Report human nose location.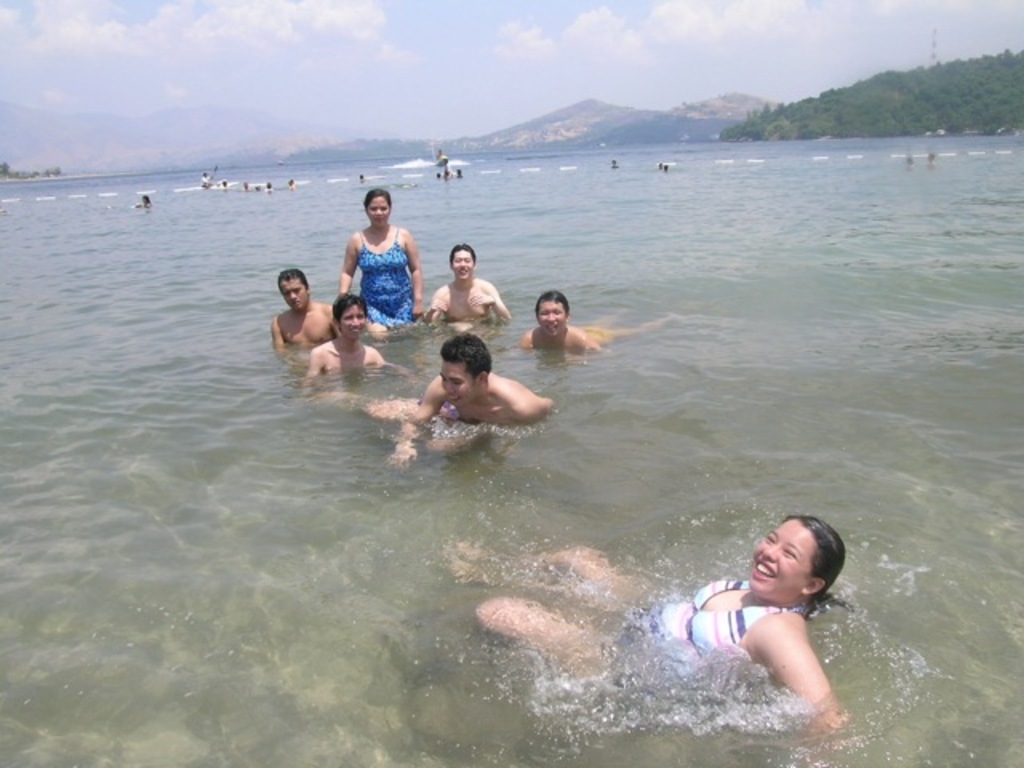
Report: (371,210,382,218).
